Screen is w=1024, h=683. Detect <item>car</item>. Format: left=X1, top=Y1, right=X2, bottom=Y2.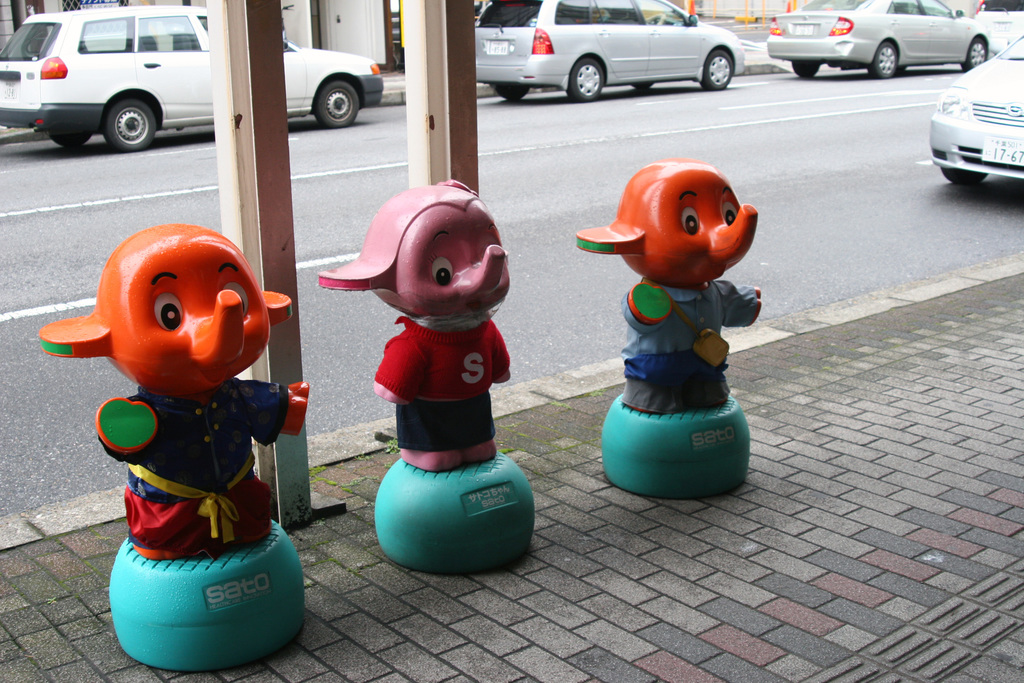
left=765, top=0, right=988, bottom=76.
